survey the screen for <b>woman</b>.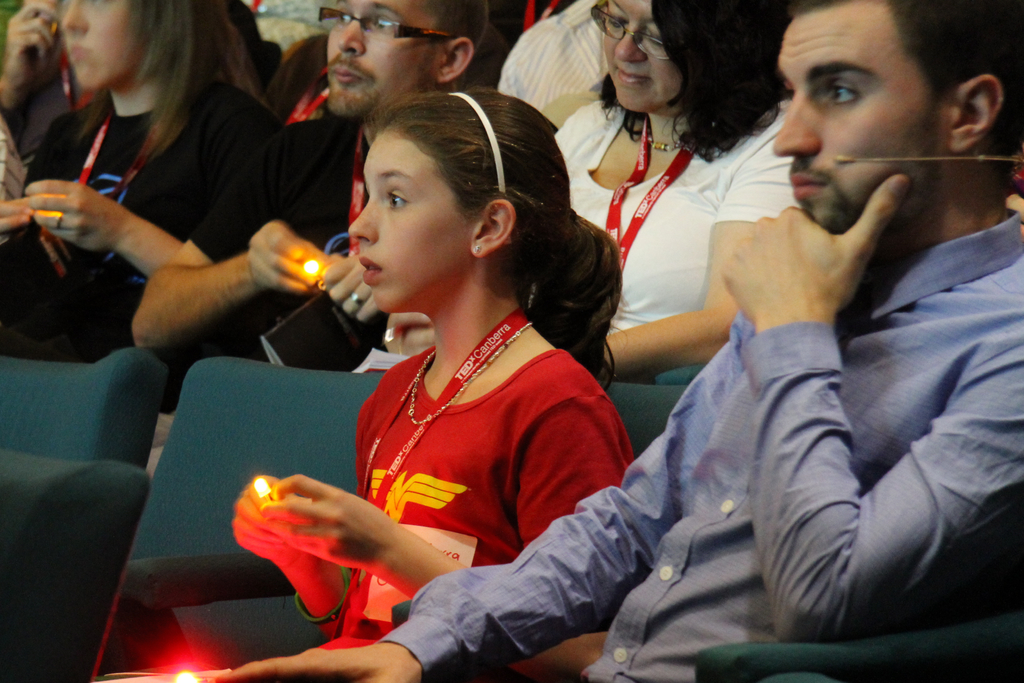
Survey found: (left=234, top=99, right=625, bottom=681).
